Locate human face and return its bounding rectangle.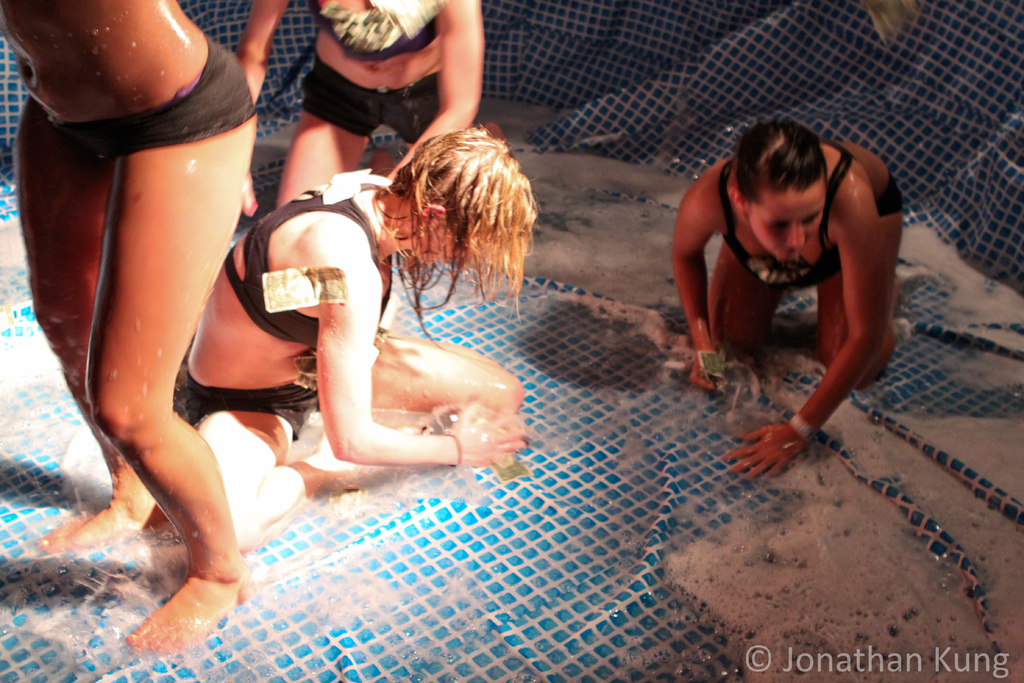
box=[749, 186, 824, 259].
